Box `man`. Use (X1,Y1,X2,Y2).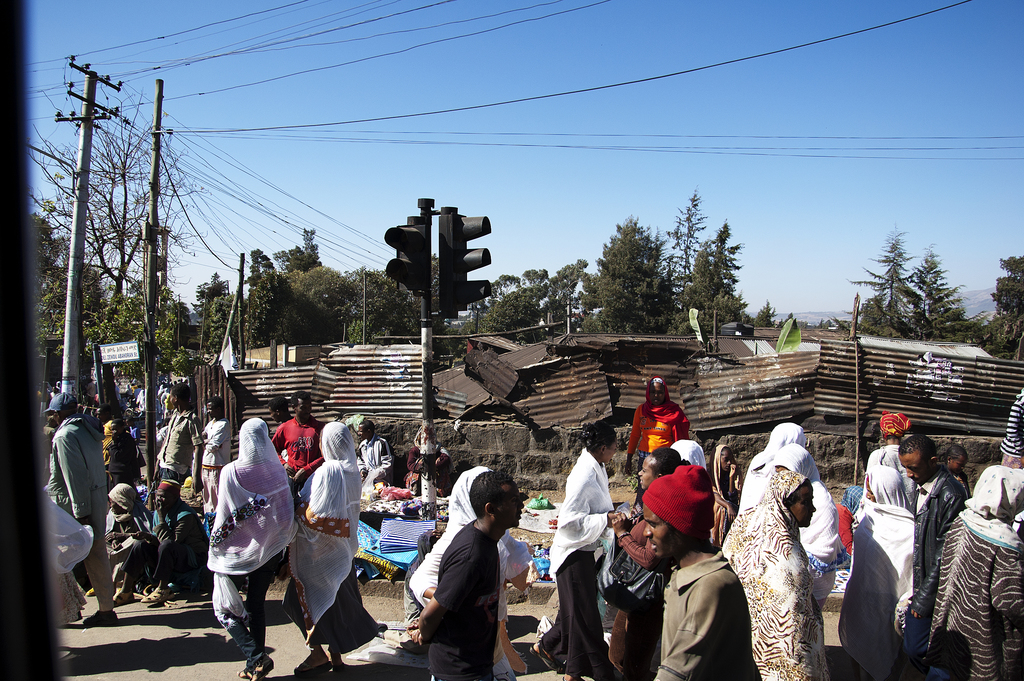
(893,433,971,680).
